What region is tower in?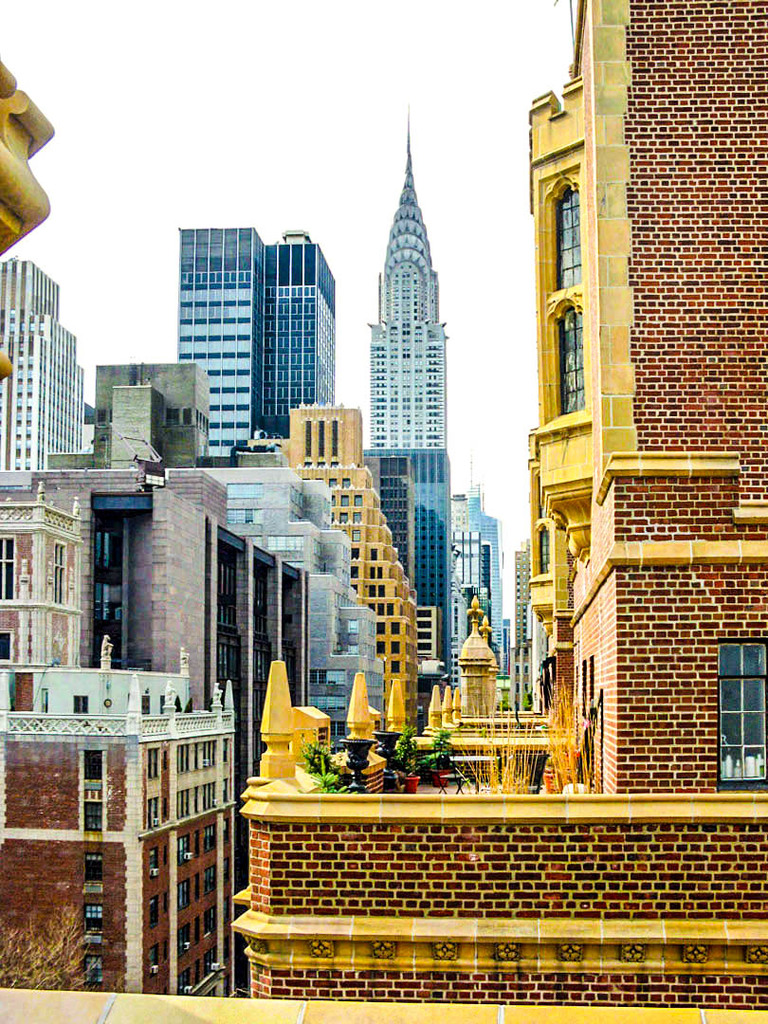
BBox(344, 86, 481, 641).
